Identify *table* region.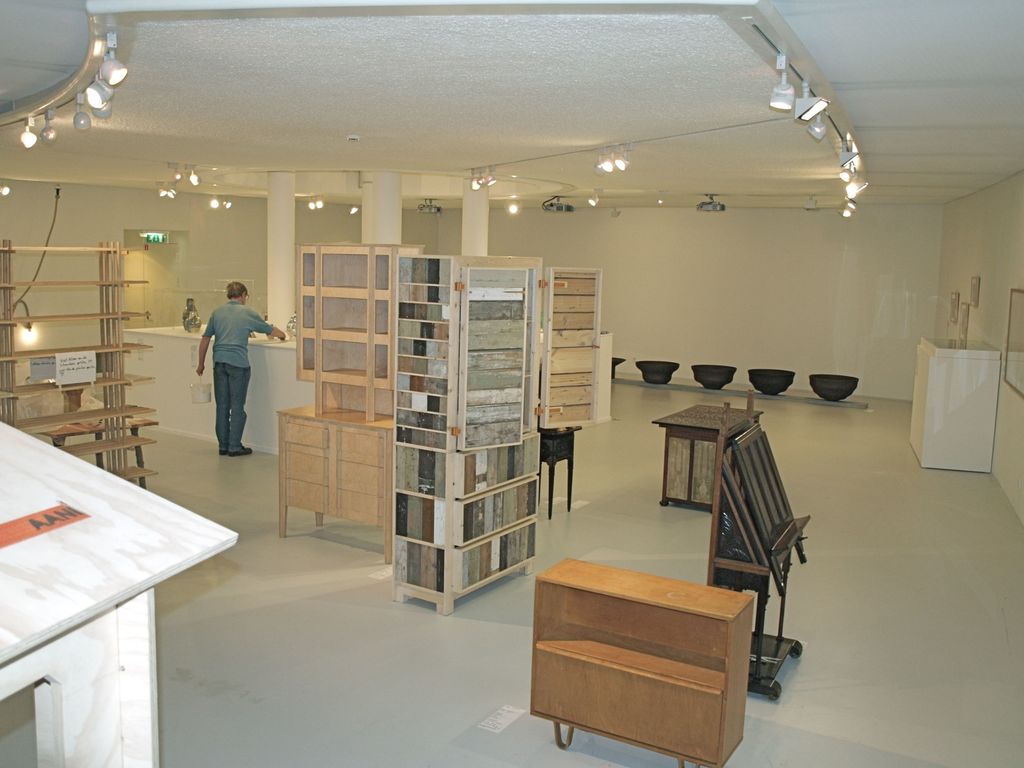
Region: (left=653, top=401, right=762, bottom=507).
